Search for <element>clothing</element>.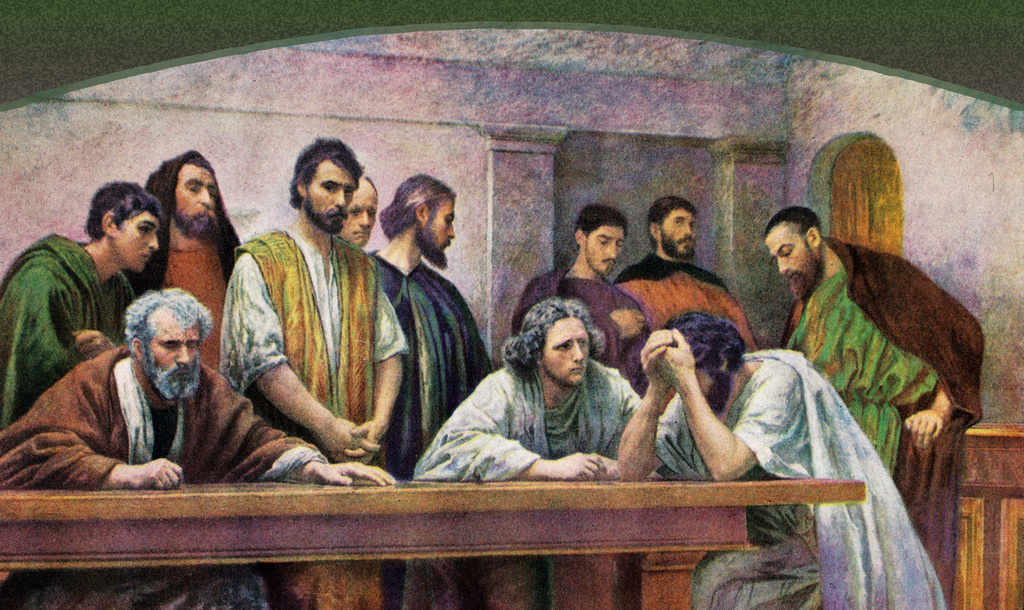
Found at crop(651, 347, 946, 609).
